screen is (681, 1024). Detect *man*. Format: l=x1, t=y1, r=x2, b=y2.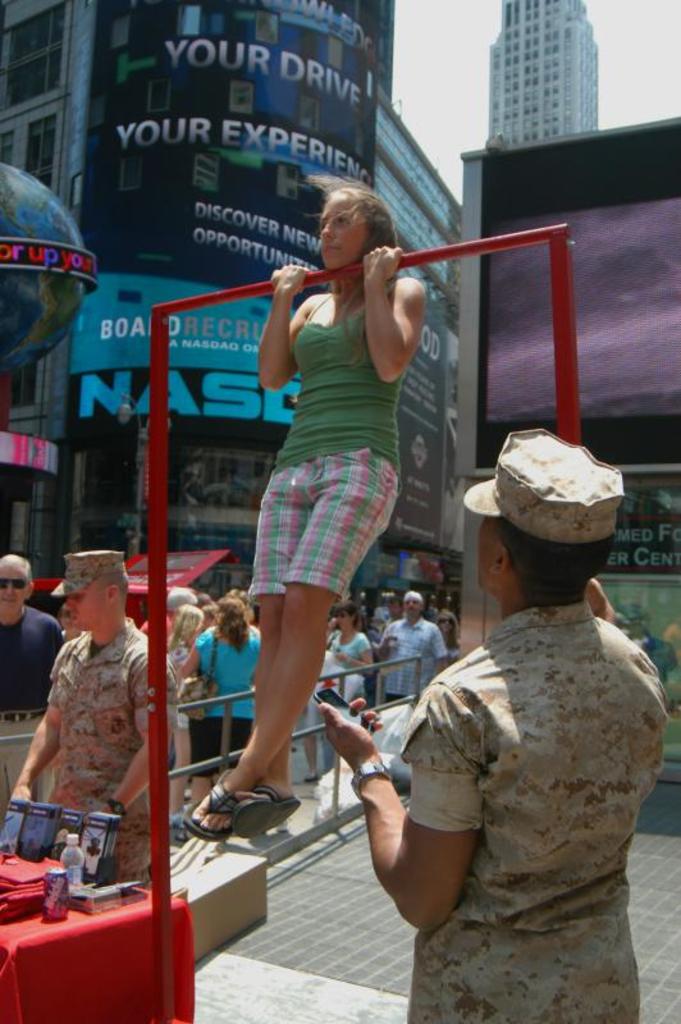
l=0, t=554, r=65, b=832.
